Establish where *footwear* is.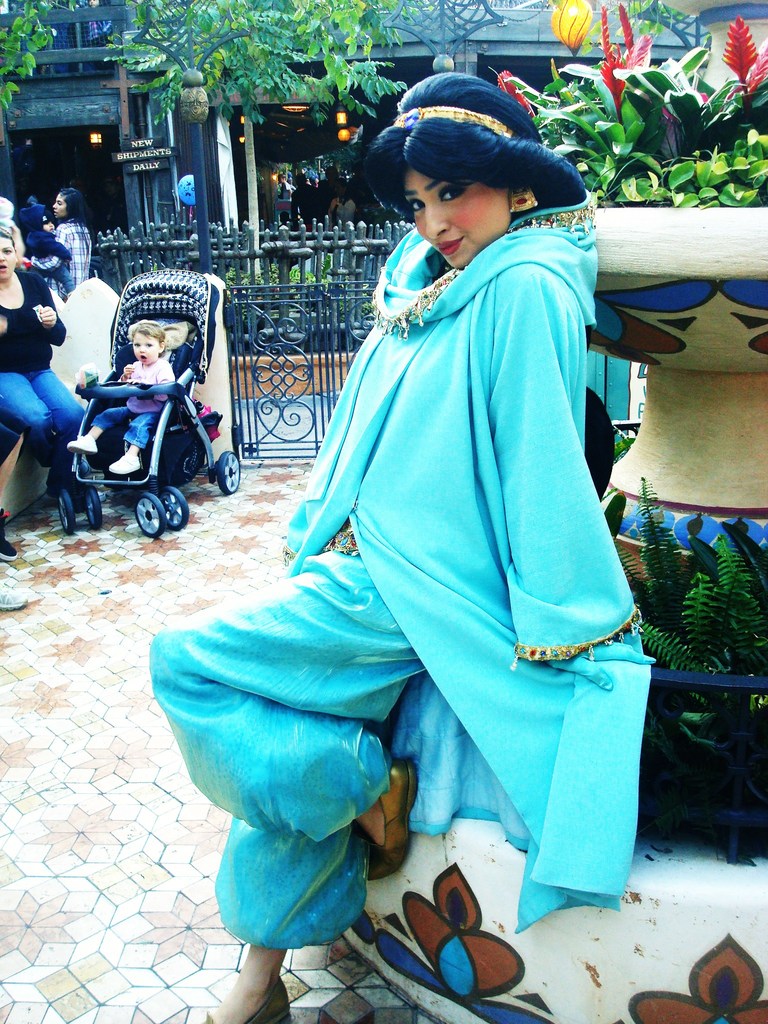
Established at (left=188, top=968, right=296, bottom=1023).
